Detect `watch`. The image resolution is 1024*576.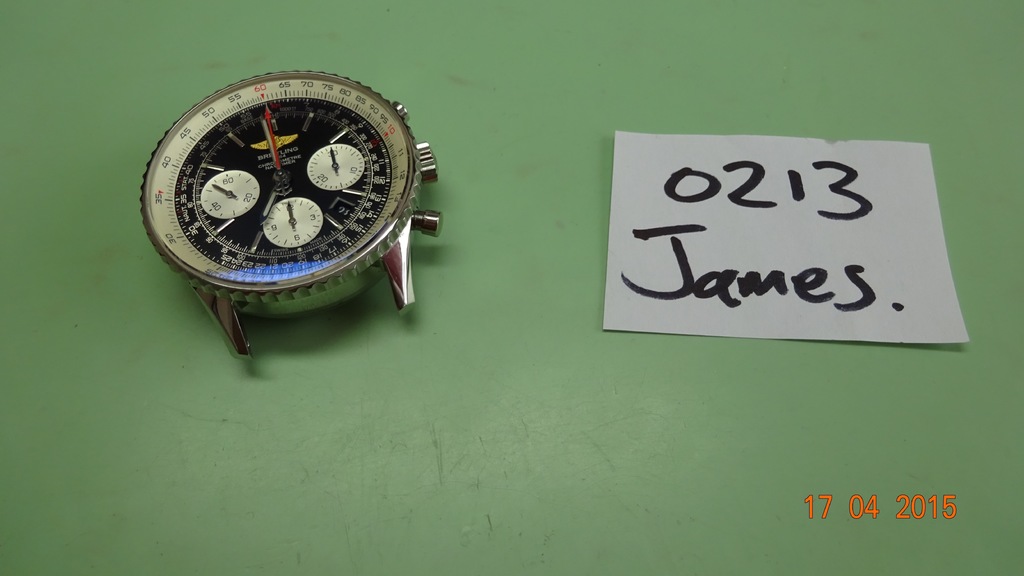
x1=144, y1=70, x2=438, y2=357.
